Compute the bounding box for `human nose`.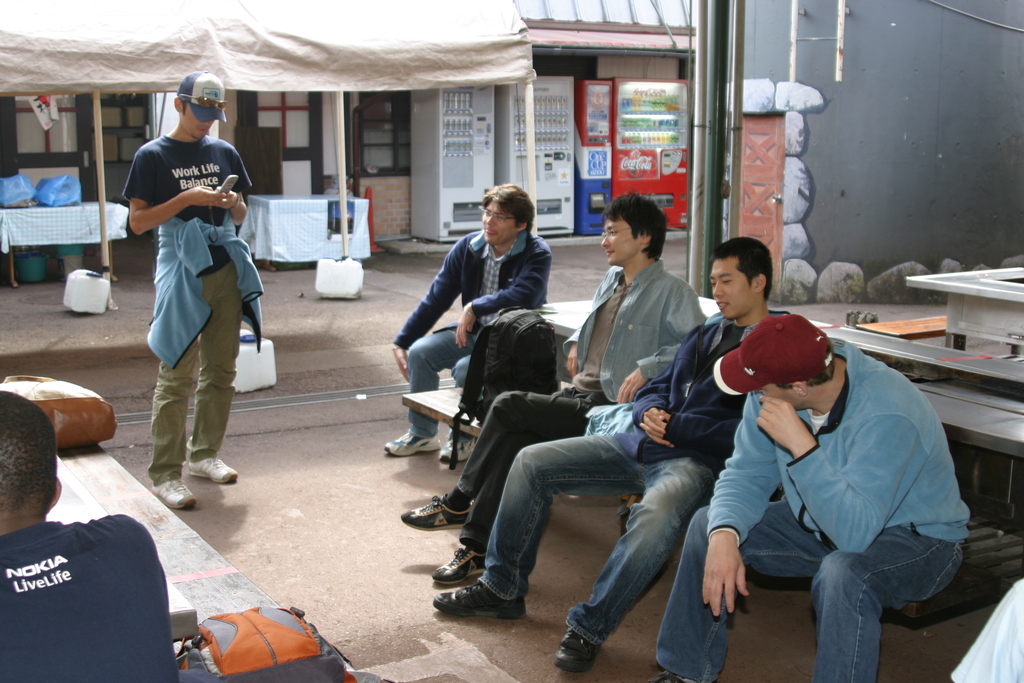
<bbox>601, 233, 612, 250</bbox>.
